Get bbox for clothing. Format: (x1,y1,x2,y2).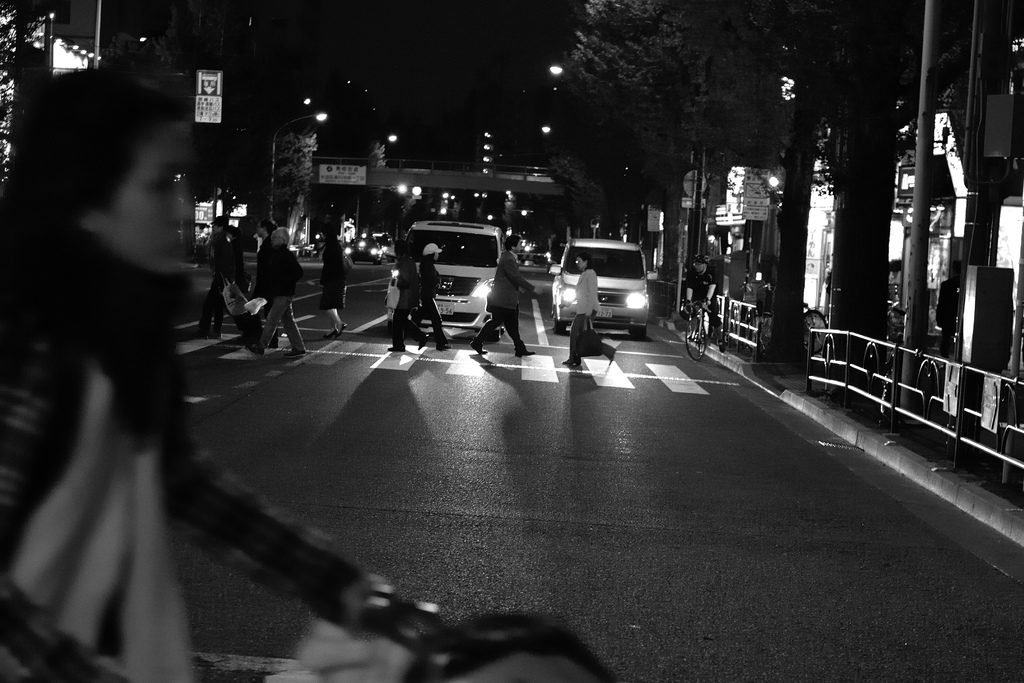
(565,274,608,379).
